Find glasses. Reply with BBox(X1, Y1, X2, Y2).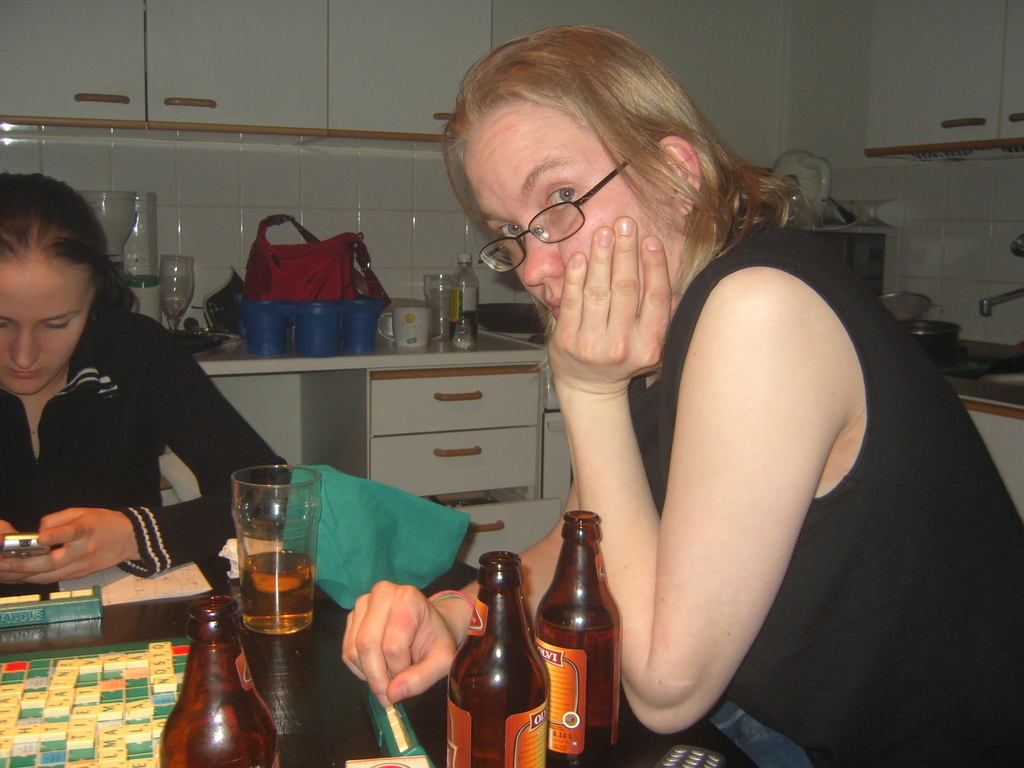
BBox(479, 143, 653, 276).
